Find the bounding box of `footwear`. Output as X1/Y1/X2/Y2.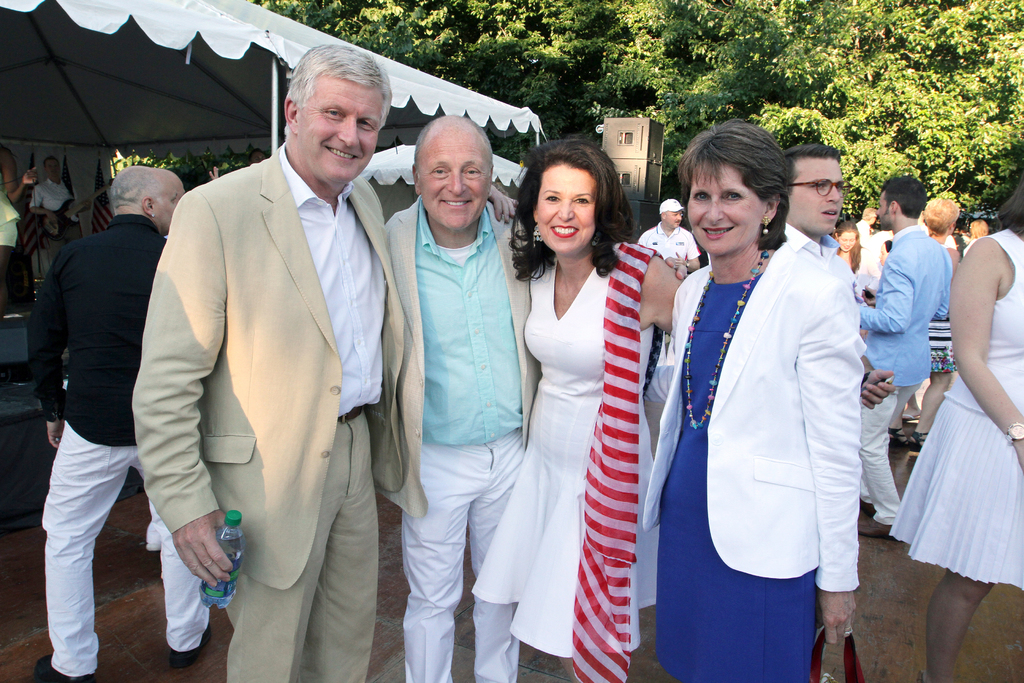
850/516/899/541.
